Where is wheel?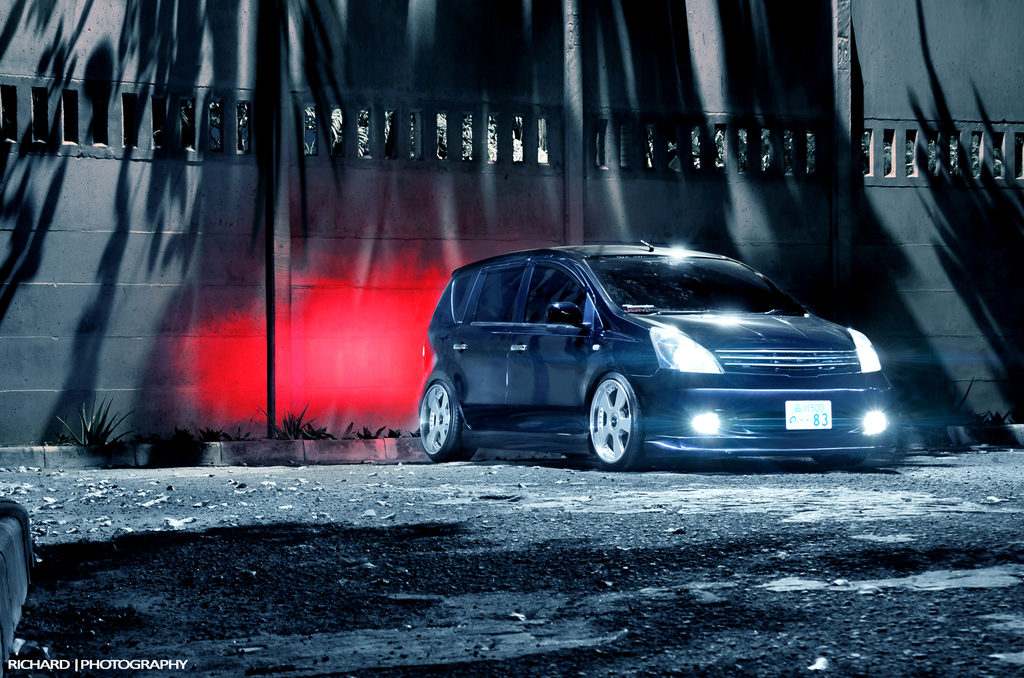
<box>402,372,473,462</box>.
